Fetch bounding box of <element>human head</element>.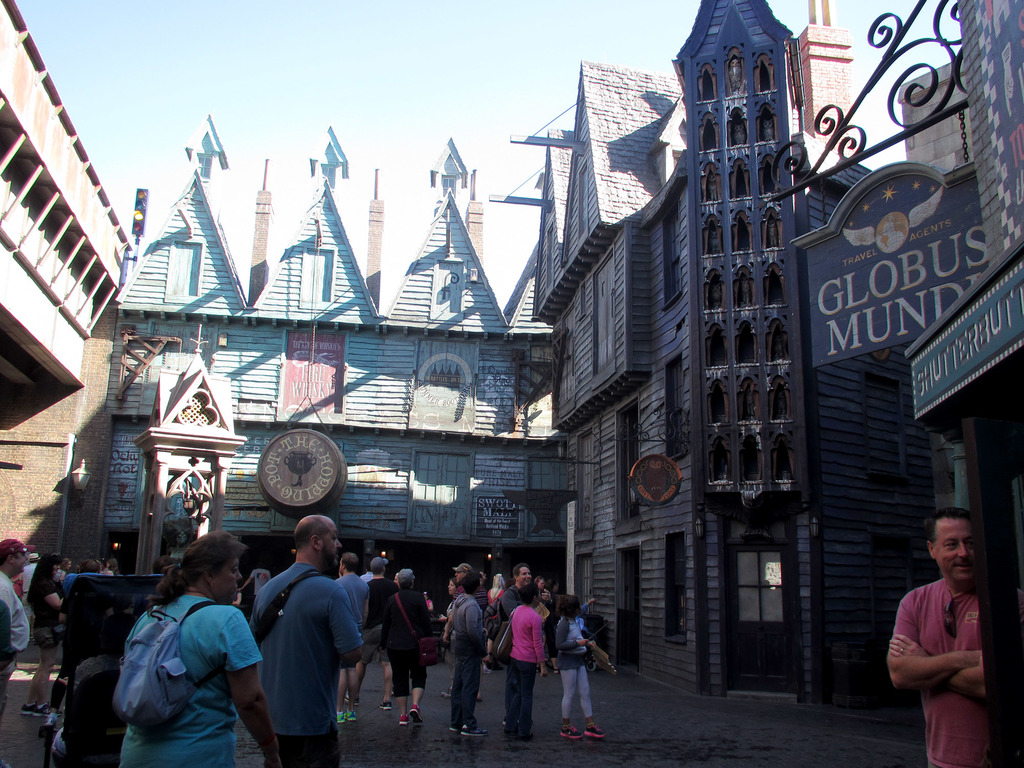
Bbox: 77,560,99,573.
